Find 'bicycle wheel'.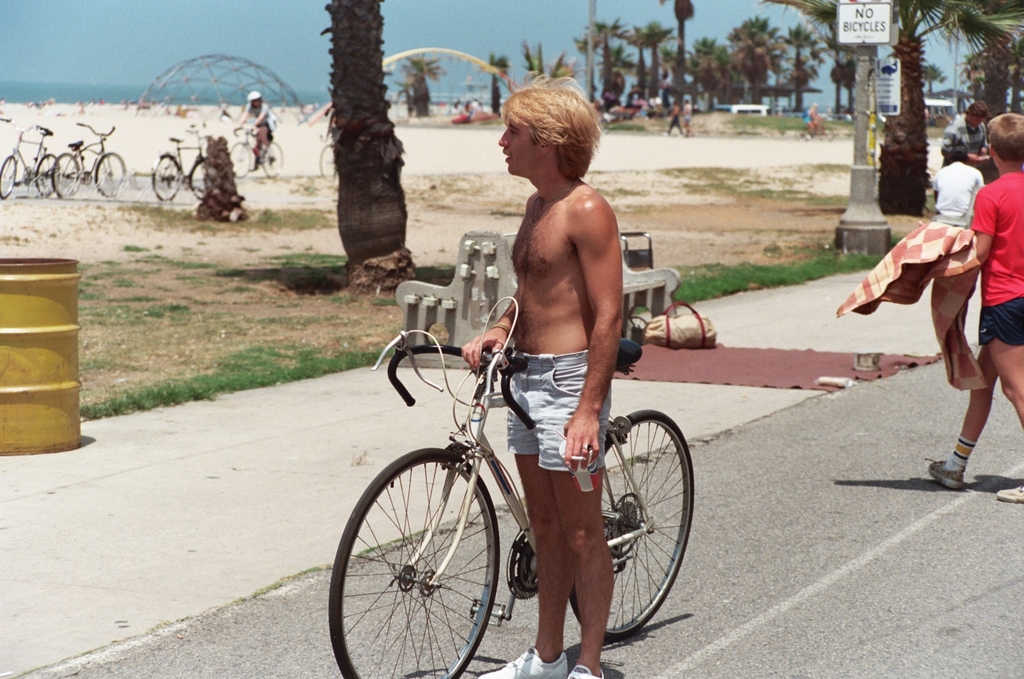
[94, 153, 124, 194].
